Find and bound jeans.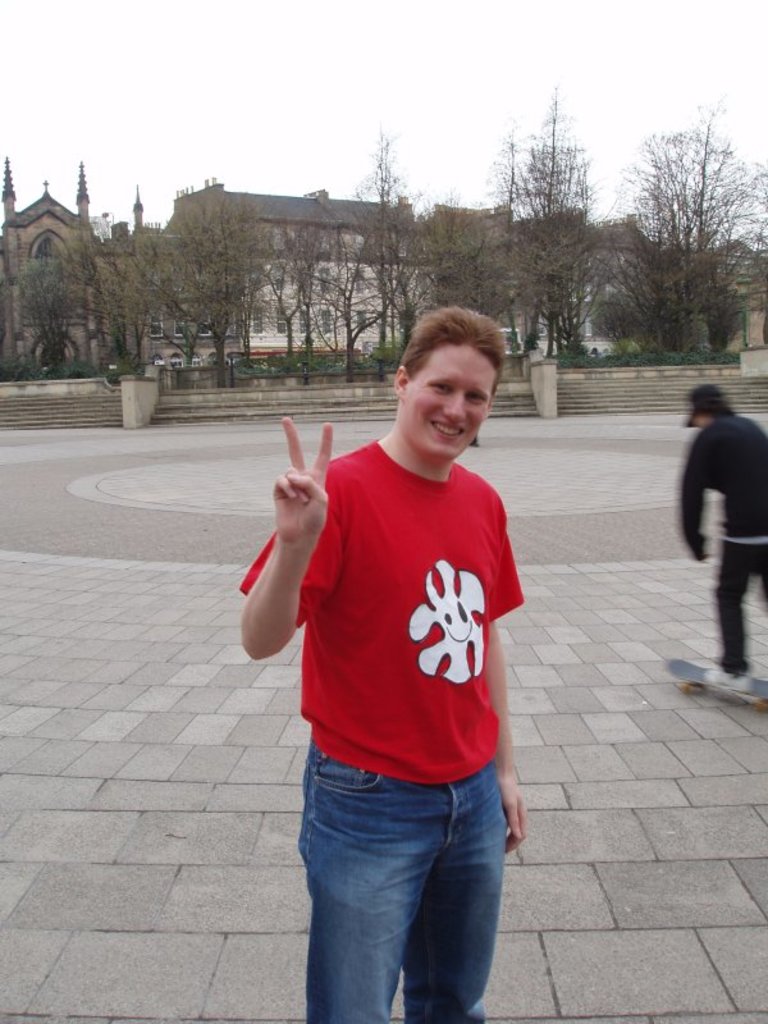
Bound: crop(716, 538, 760, 672).
